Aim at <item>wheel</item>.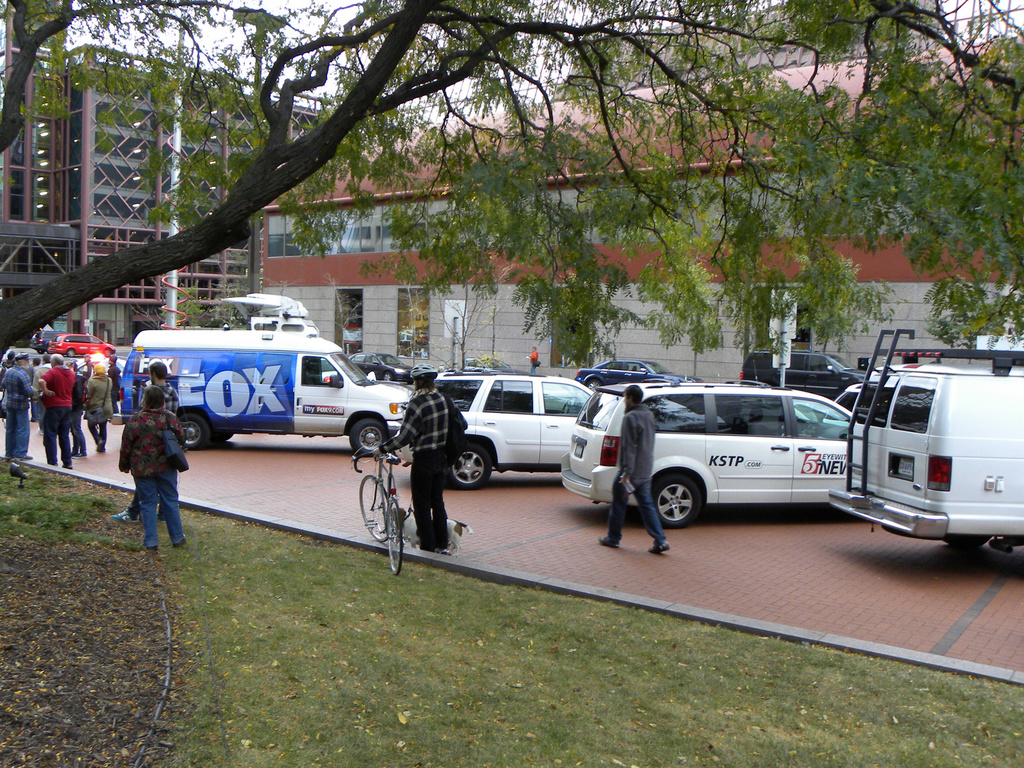
Aimed at select_region(349, 418, 386, 456).
